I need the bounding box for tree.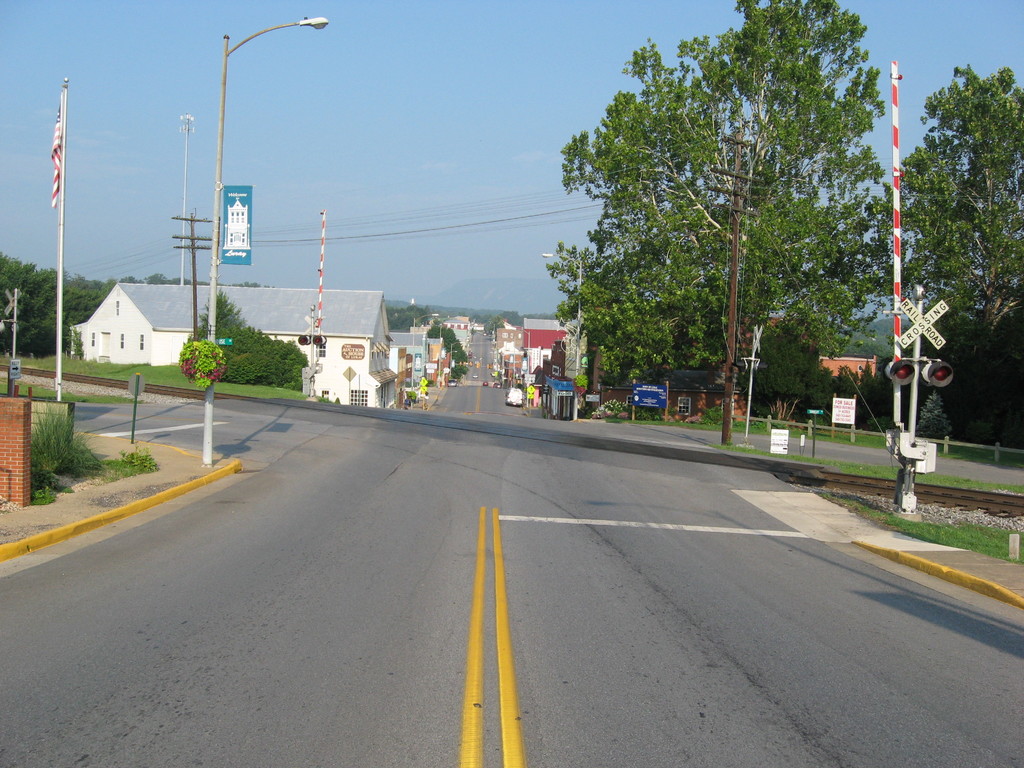
Here it is: (605, 49, 904, 471).
